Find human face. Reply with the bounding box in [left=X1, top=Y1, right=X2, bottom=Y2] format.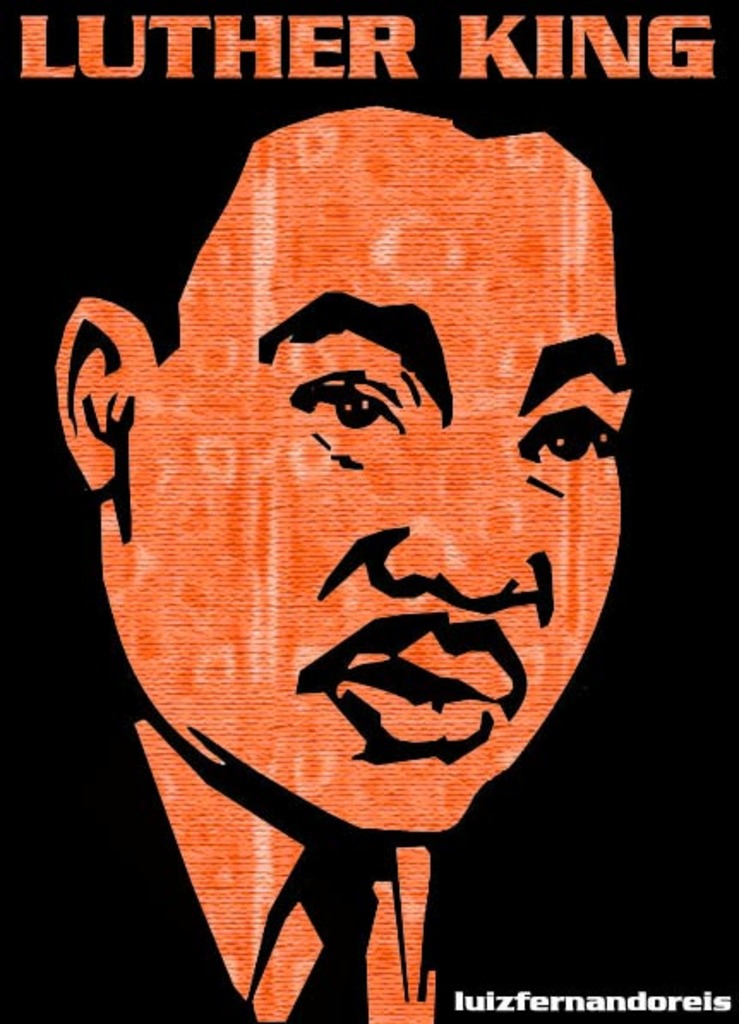
[left=98, top=106, right=631, bottom=830].
